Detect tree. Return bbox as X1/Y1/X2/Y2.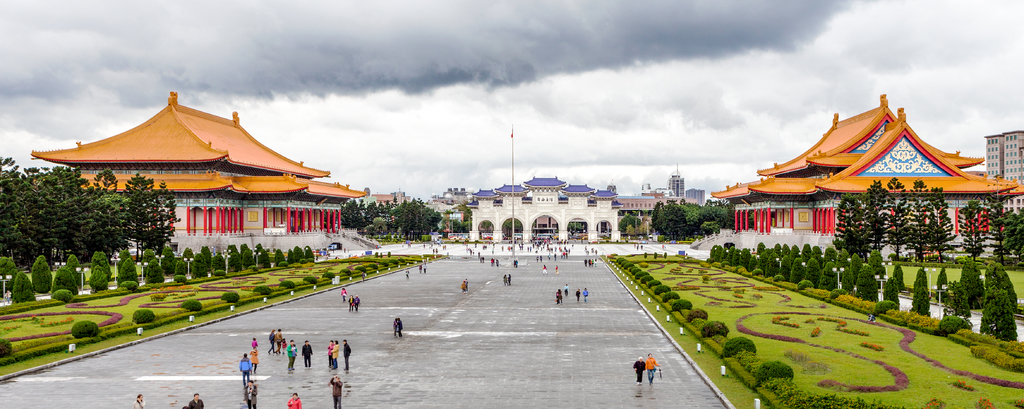
0/158/182/301.
